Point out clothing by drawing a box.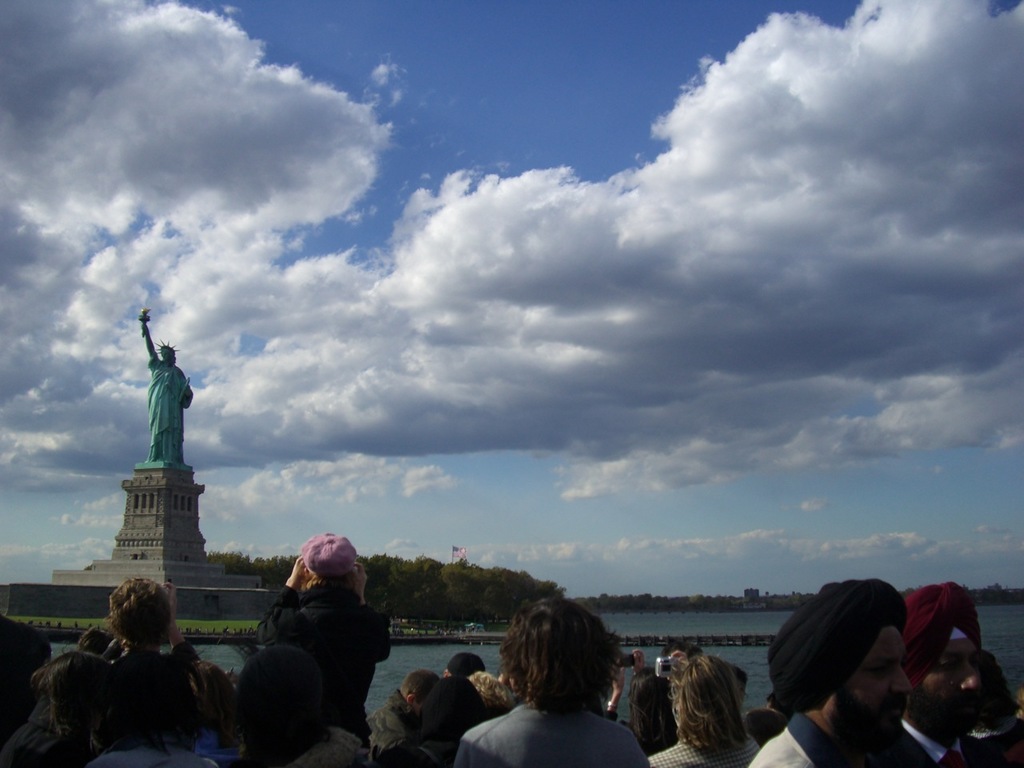
[left=145, top=350, right=194, bottom=464].
